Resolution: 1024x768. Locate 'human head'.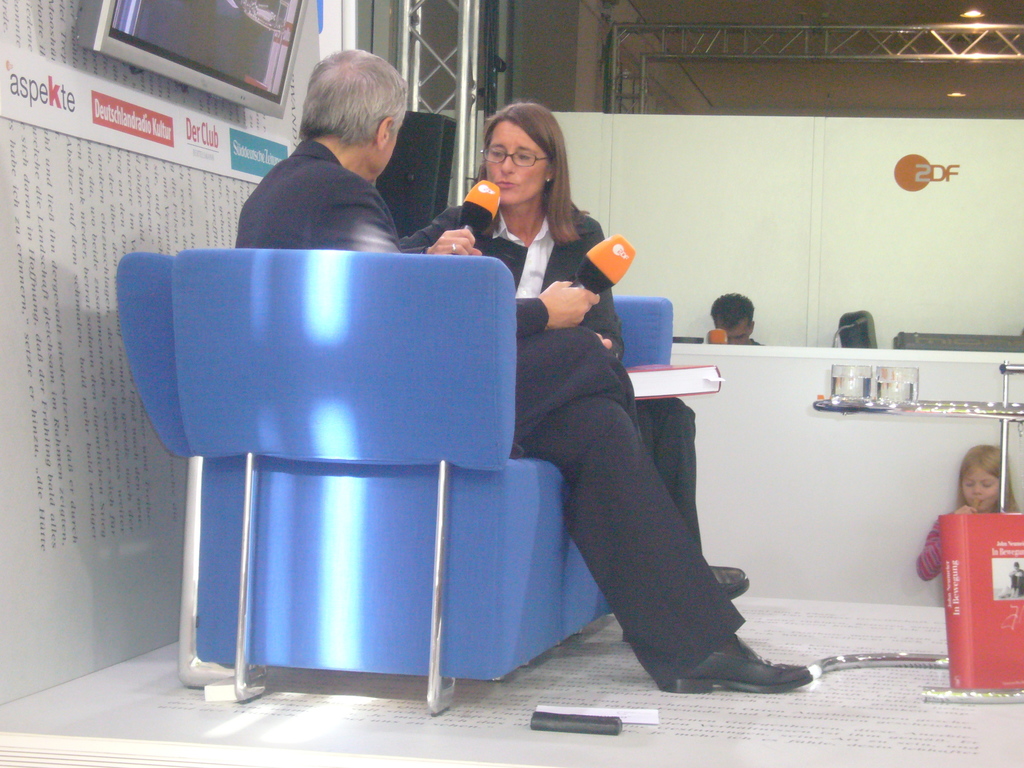
{"left": 305, "top": 47, "right": 408, "bottom": 181}.
